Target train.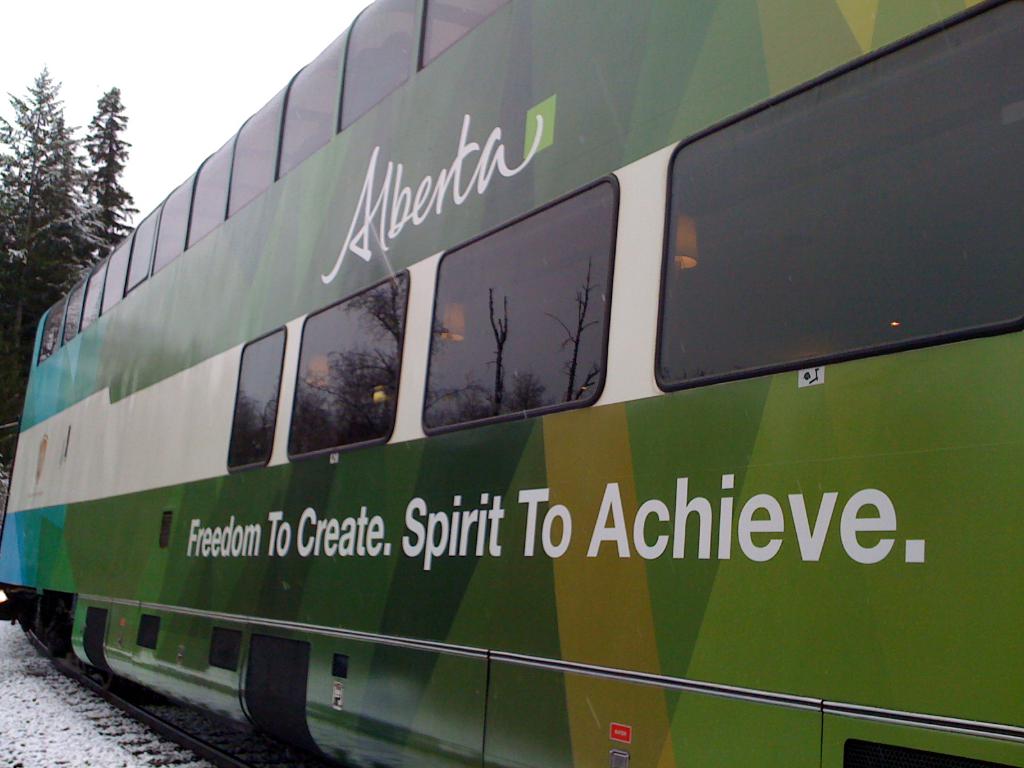
Target region: <region>0, 0, 1023, 767</region>.
